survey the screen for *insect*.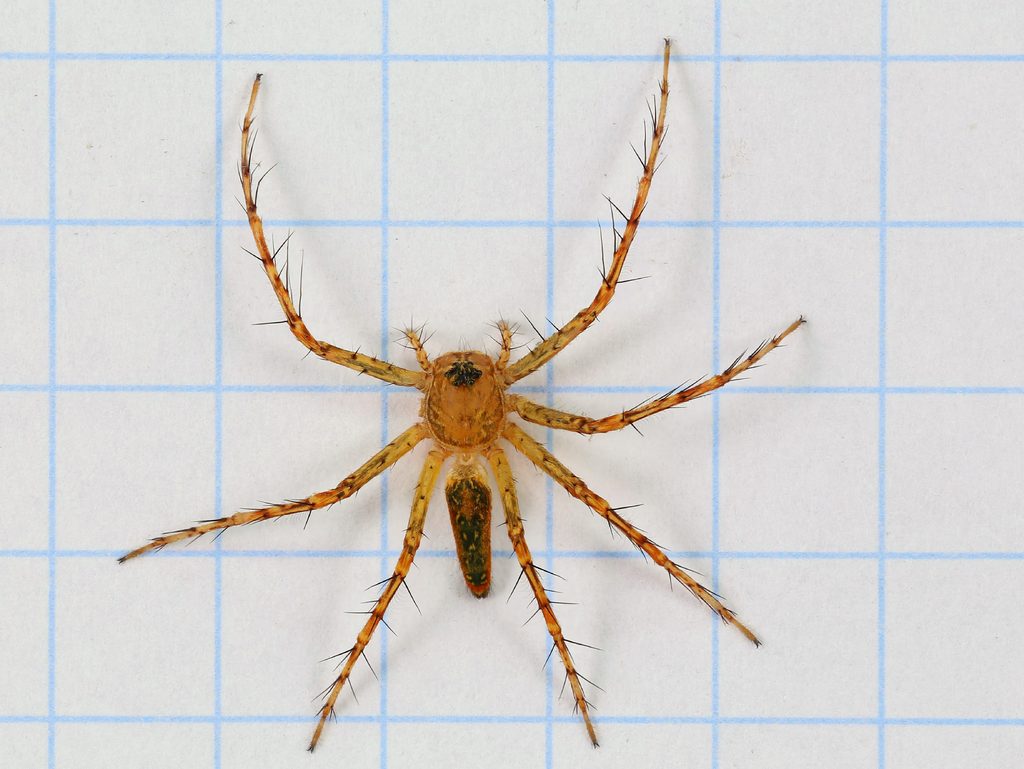
Survey found: bbox=[118, 33, 808, 757].
